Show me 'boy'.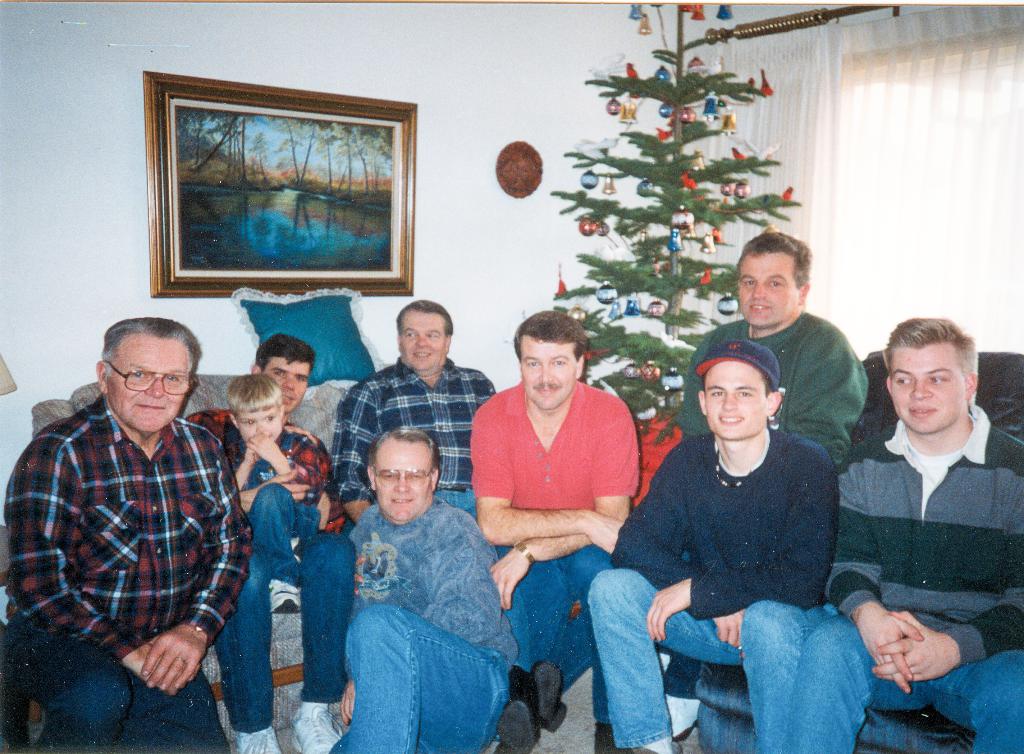
'boy' is here: box(233, 373, 319, 610).
